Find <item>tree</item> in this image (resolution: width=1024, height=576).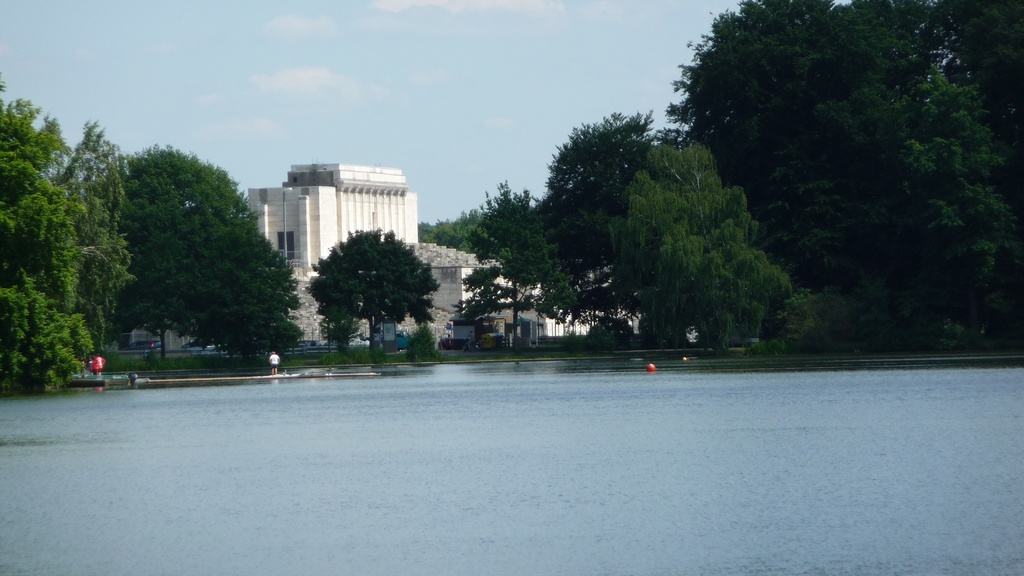
302:216:431:340.
